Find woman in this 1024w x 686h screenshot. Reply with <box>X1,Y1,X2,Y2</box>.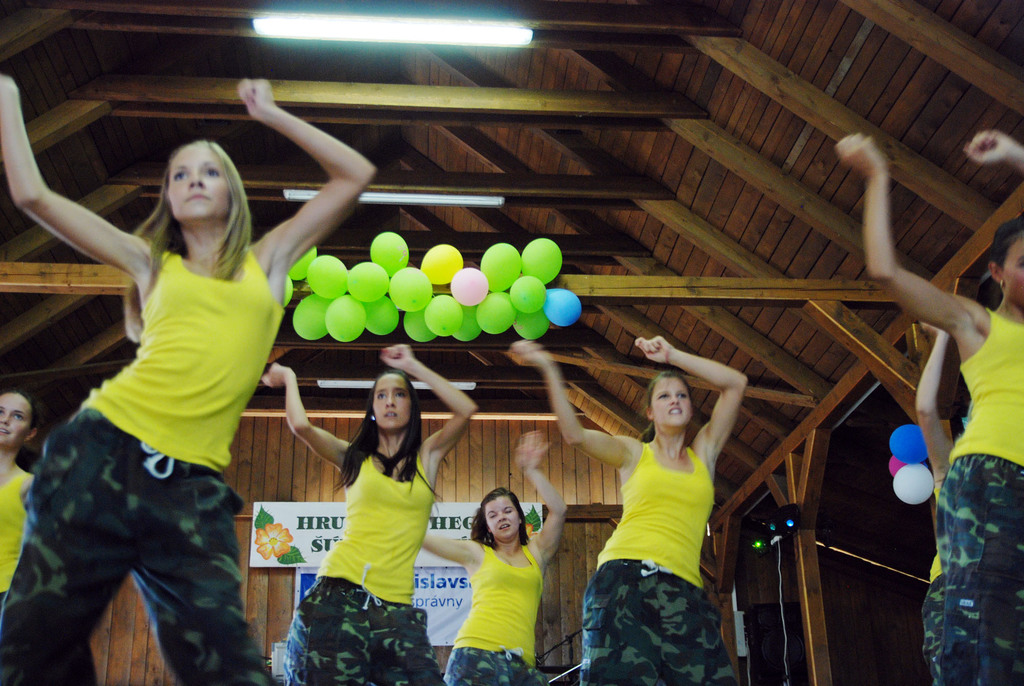
<box>0,391,47,589</box>.
